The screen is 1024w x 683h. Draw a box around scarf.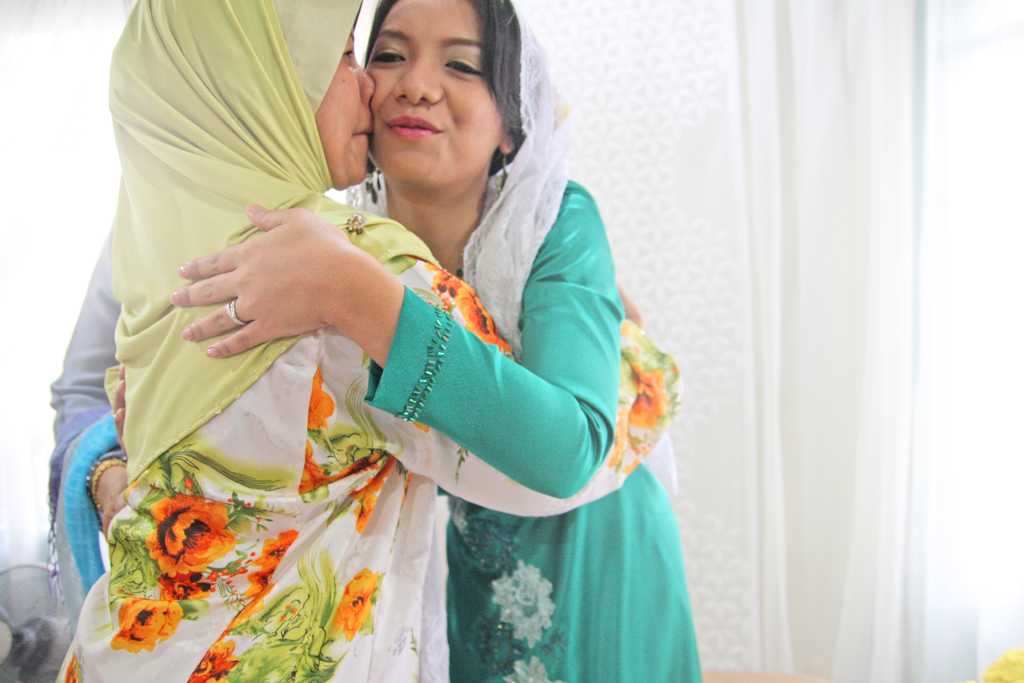
detection(116, 0, 441, 486).
